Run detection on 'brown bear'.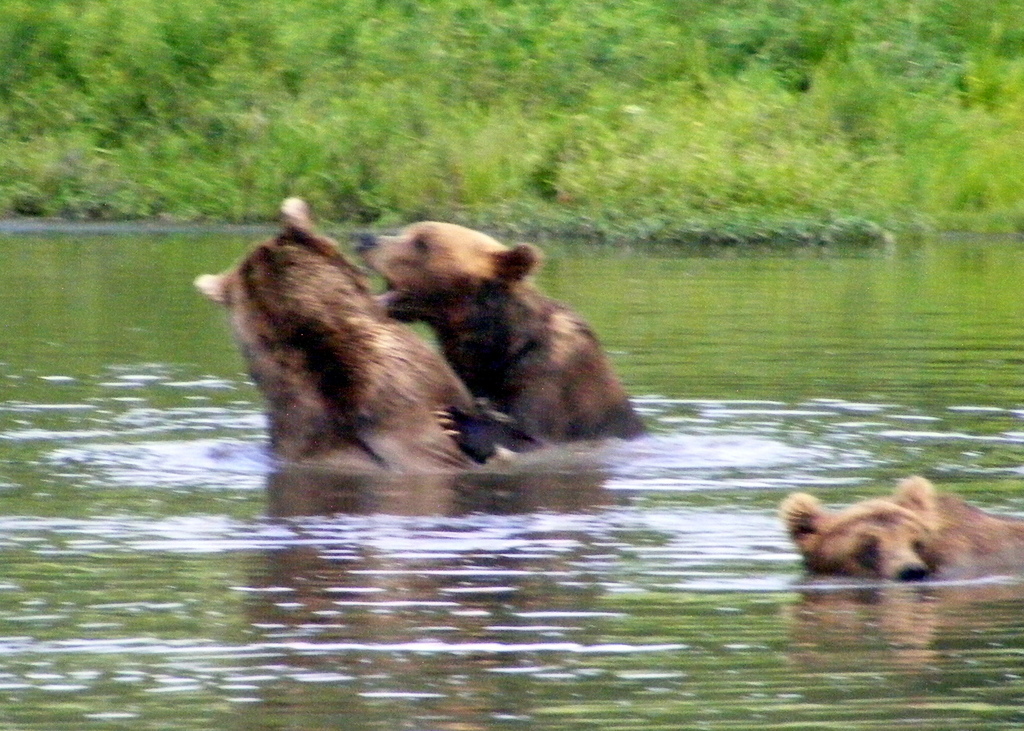
Result: box=[771, 472, 1023, 586].
